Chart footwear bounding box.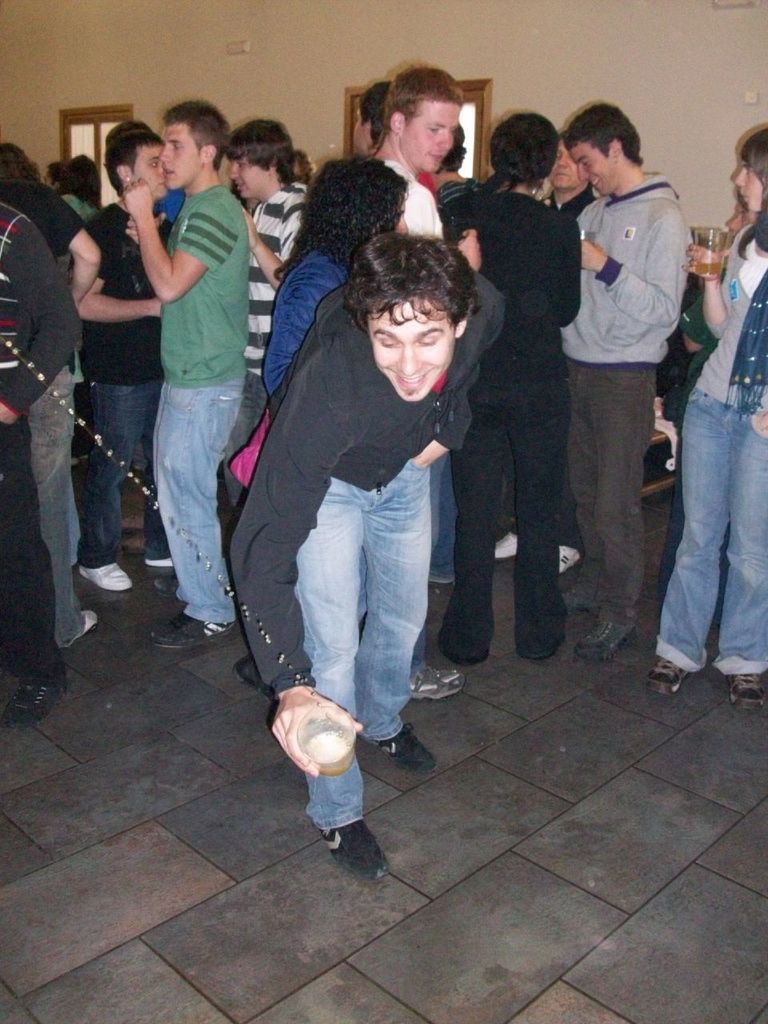
Charted: 144 557 170 567.
